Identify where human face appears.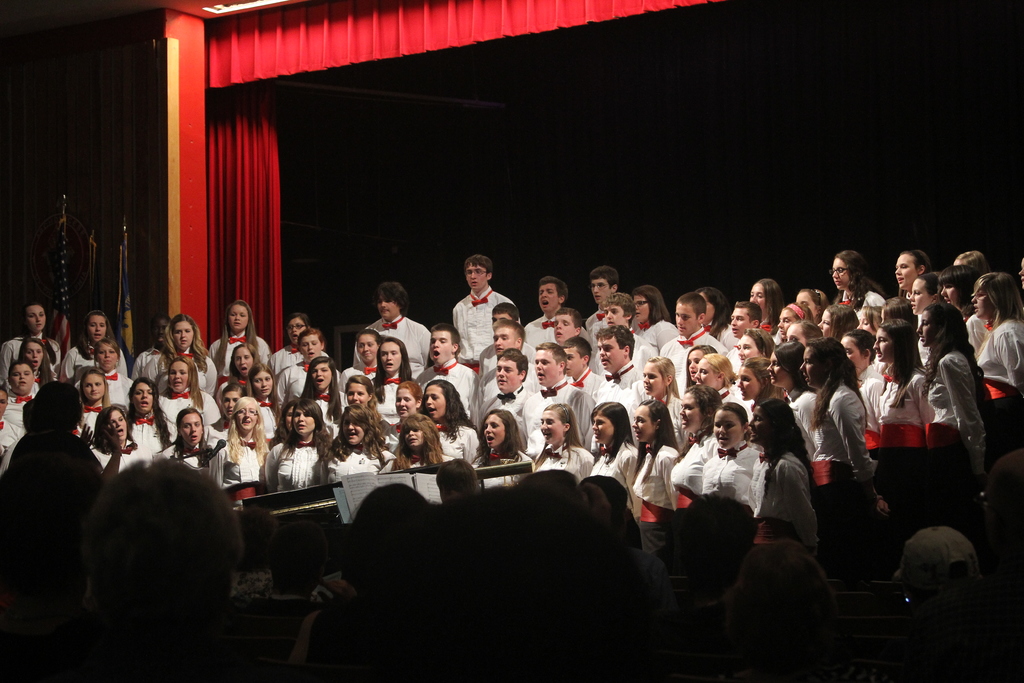
Appears at region(91, 315, 111, 345).
